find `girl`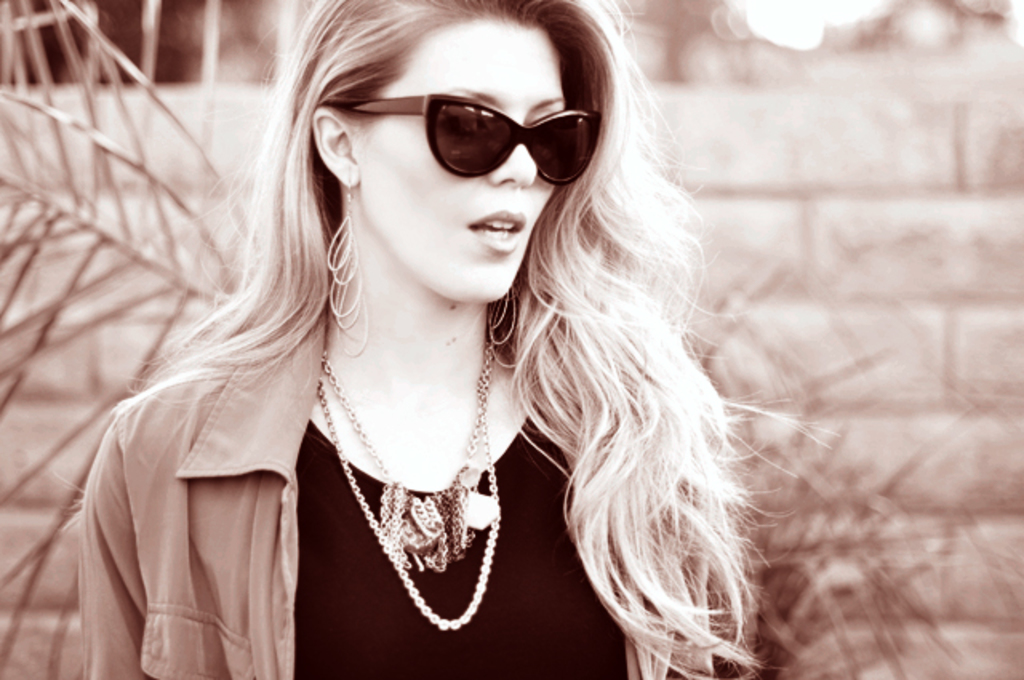
pyautogui.locateOnScreen(82, 0, 770, 678)
